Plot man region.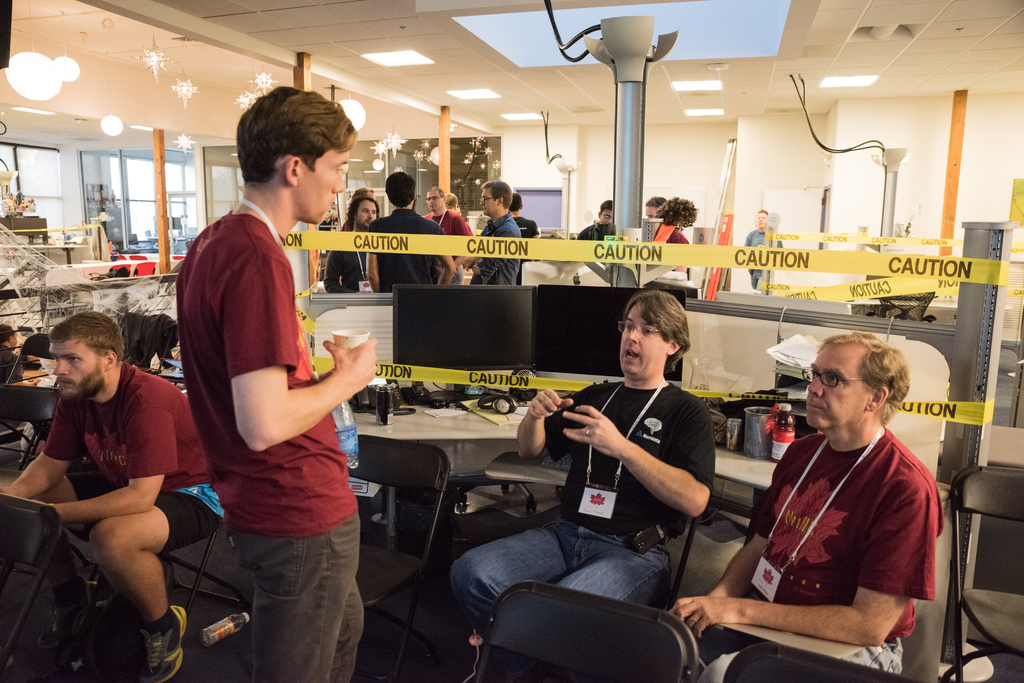
Plotted at BBox(644, 197, 665, 220).
